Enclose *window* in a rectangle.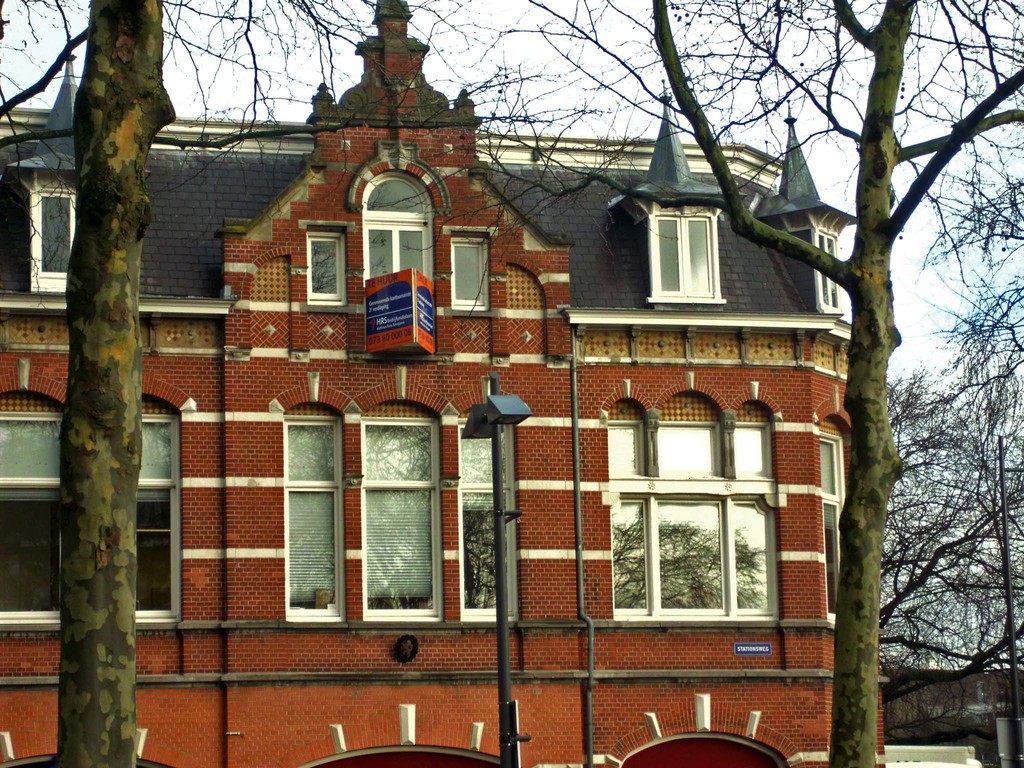
645/202/733/312.
